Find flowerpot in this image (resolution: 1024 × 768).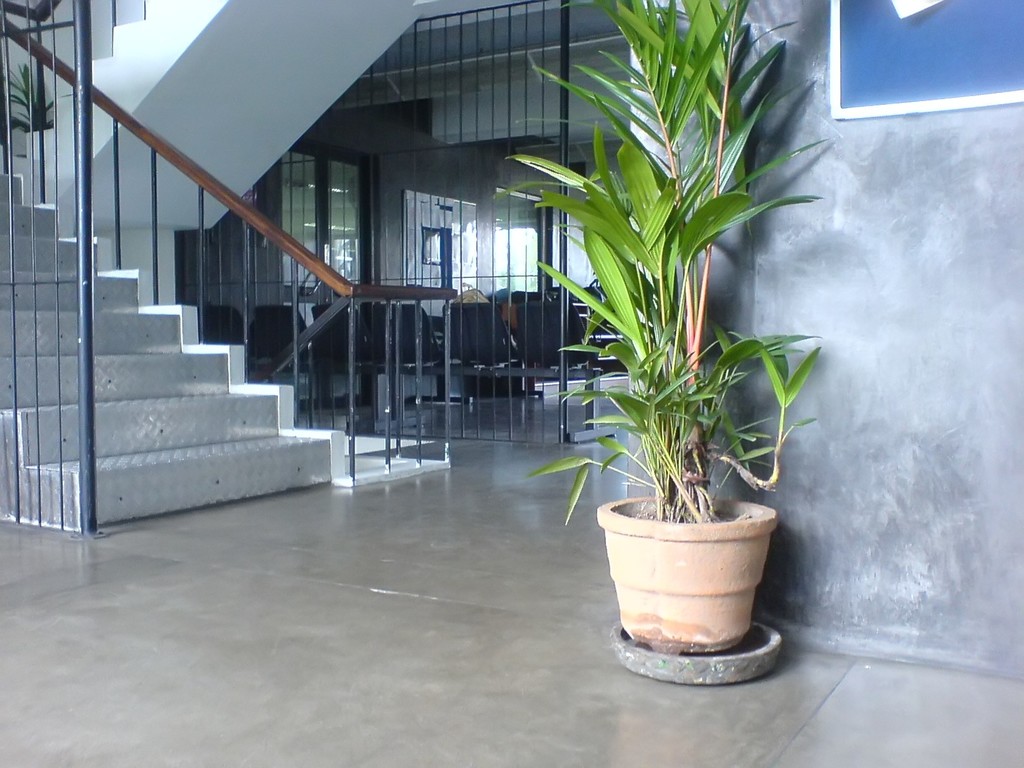
[left=596, top=490, right=782, bottom=657].
